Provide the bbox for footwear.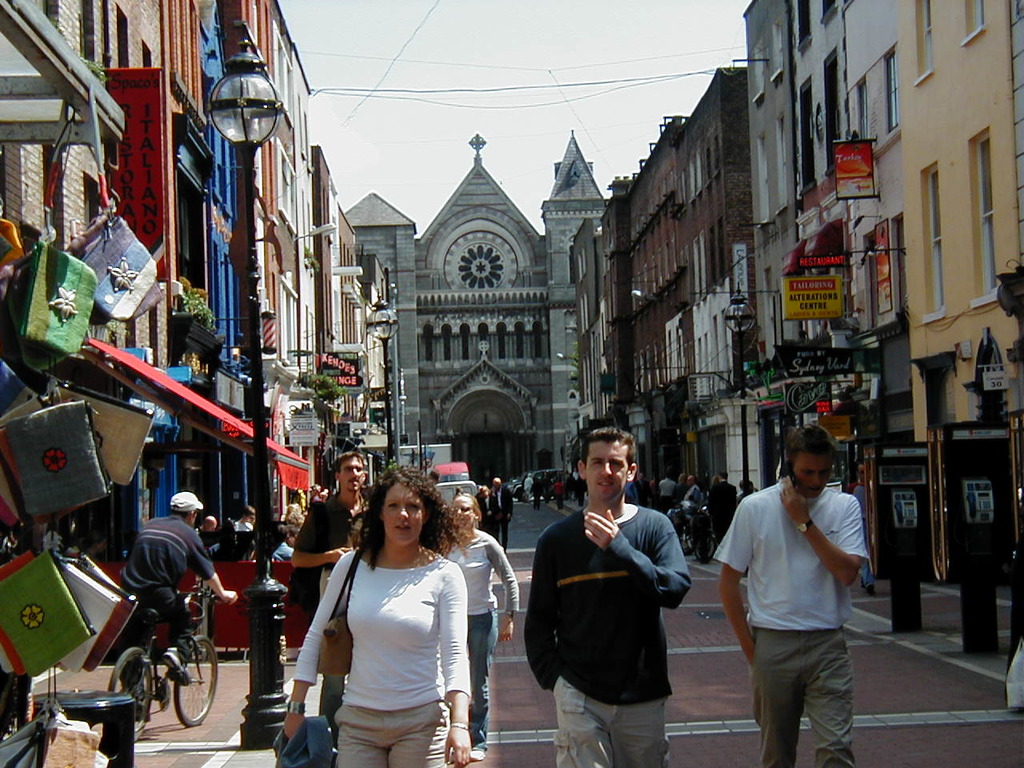
bbox=[468, 743, 484, 758].
